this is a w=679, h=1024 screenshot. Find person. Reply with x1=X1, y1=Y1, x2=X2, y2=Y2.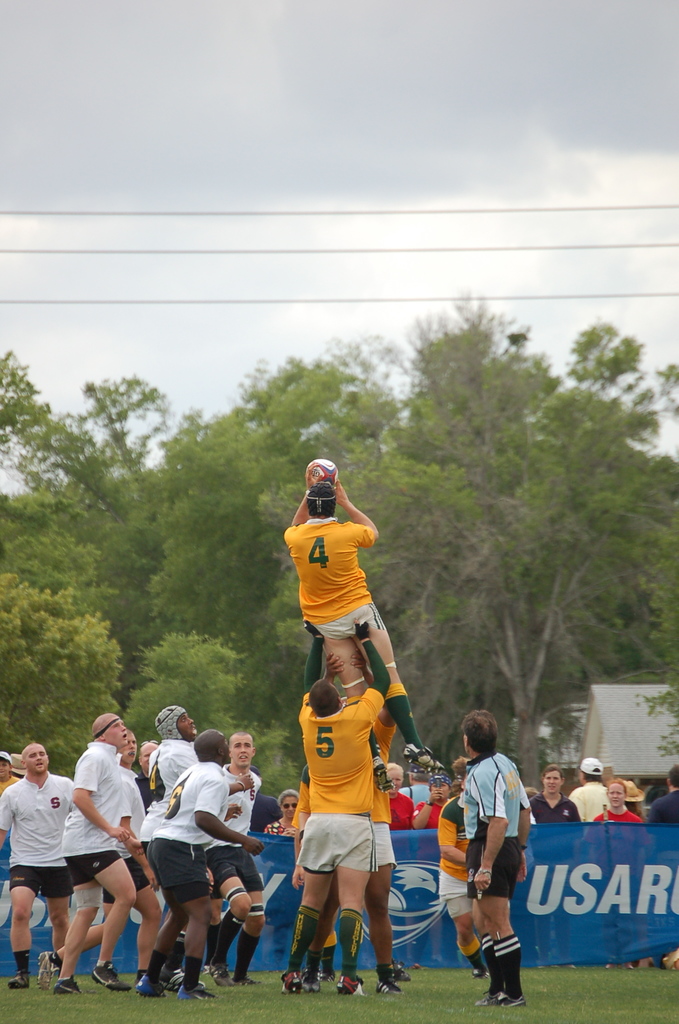
x1=641, y1=767, x2=678, y2=824.
